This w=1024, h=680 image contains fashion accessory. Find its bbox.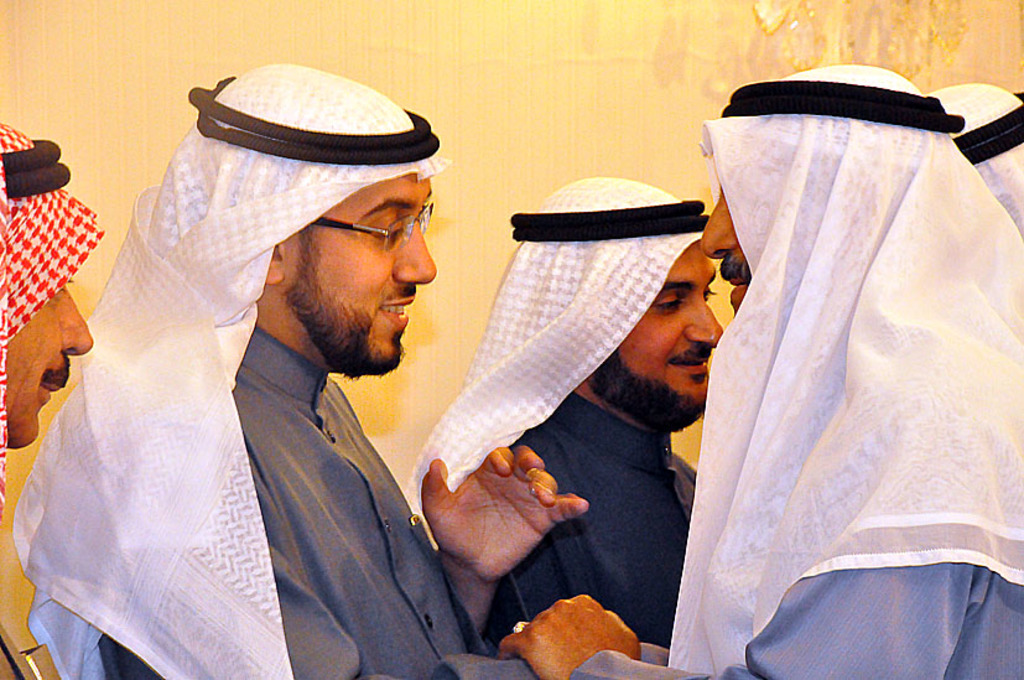
[0, 123, 108, 531].
